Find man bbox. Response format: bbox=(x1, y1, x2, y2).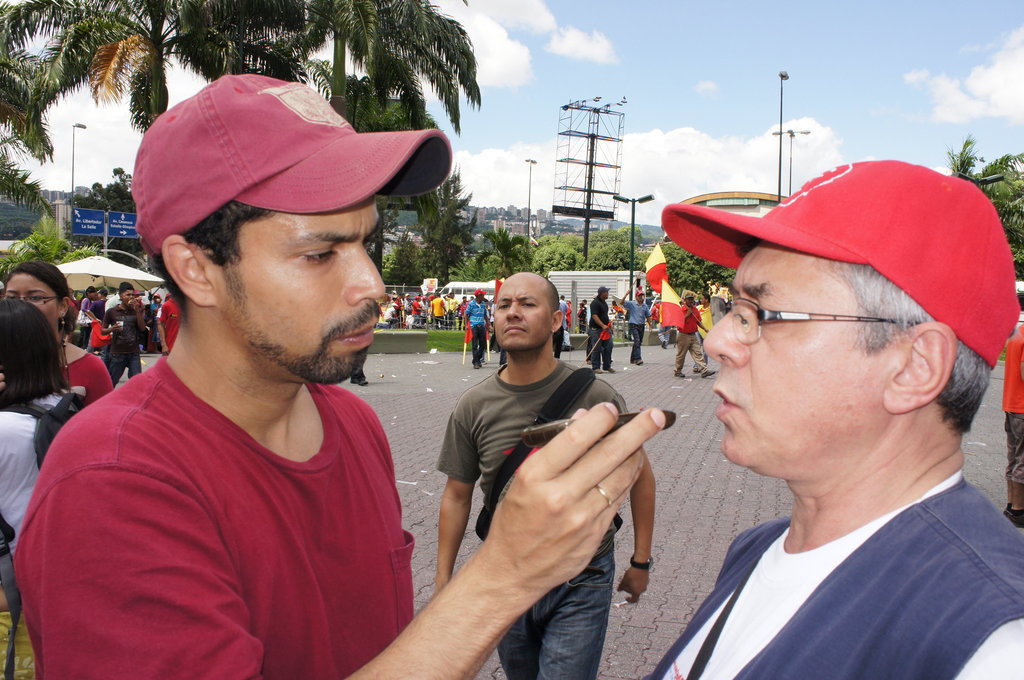
bbox=(10, 68, 666, 679).
